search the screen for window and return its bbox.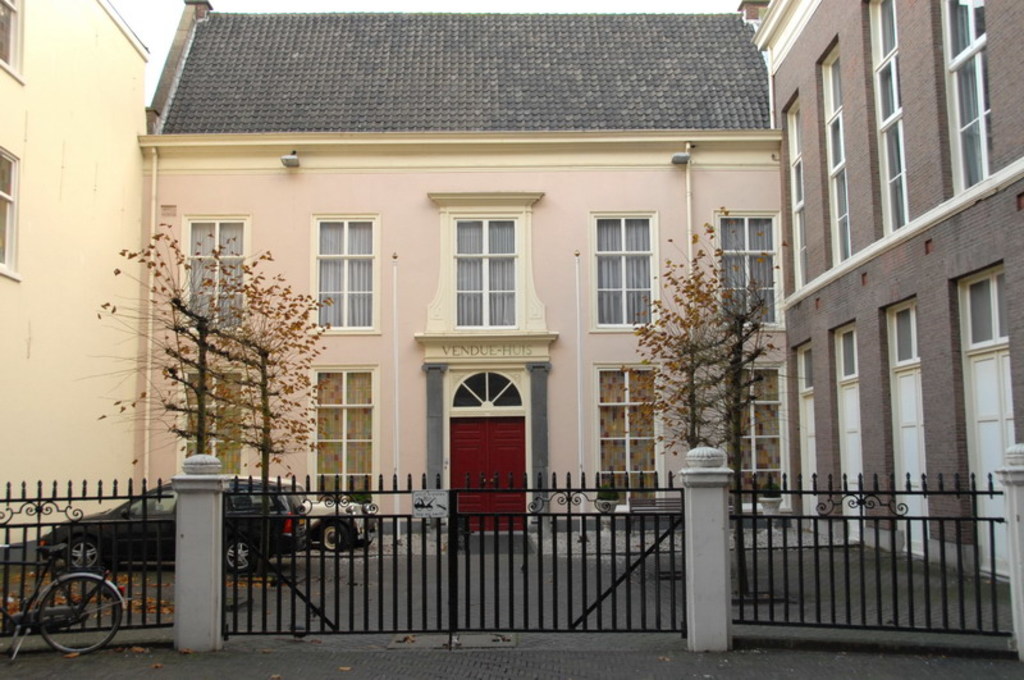
Found: x1=812 y1=27 x2=858 y2=275.
